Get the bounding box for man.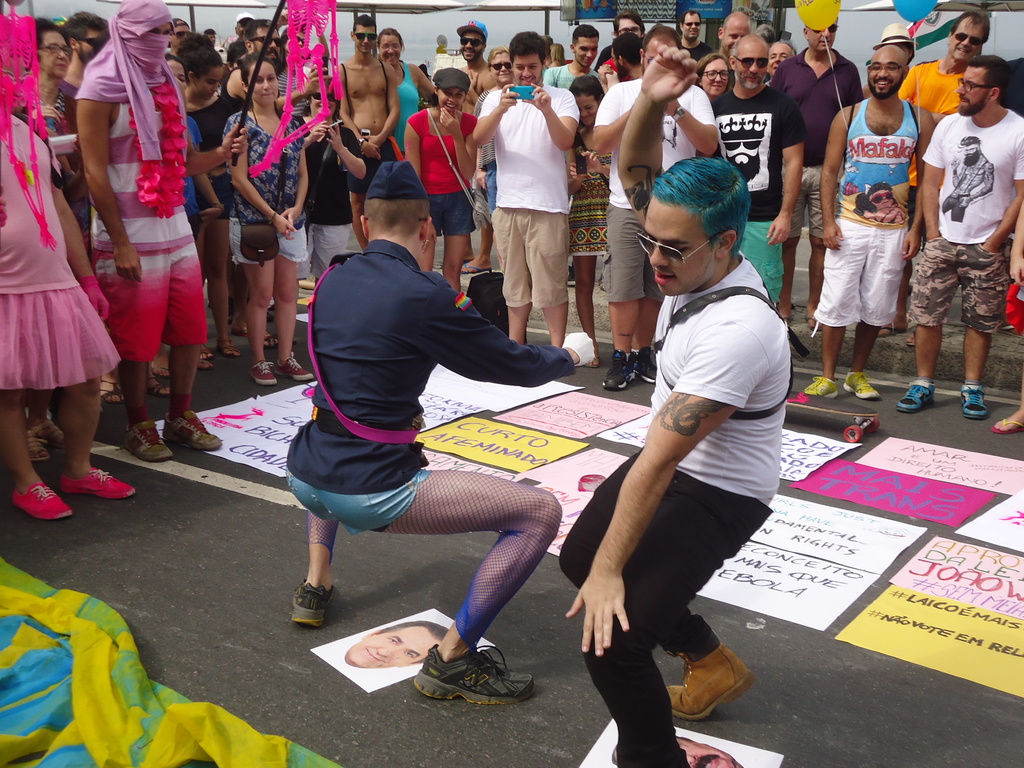
l=169, t=19, r=194, b=50.
